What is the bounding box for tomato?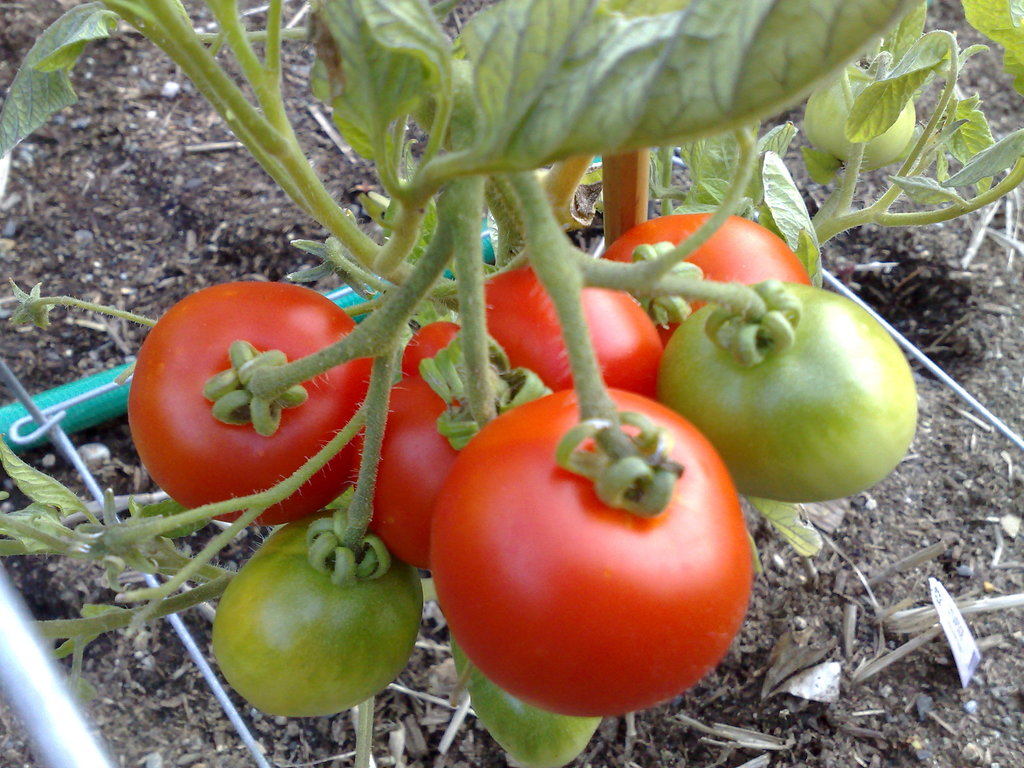
region(355, 317, 558, 572).
